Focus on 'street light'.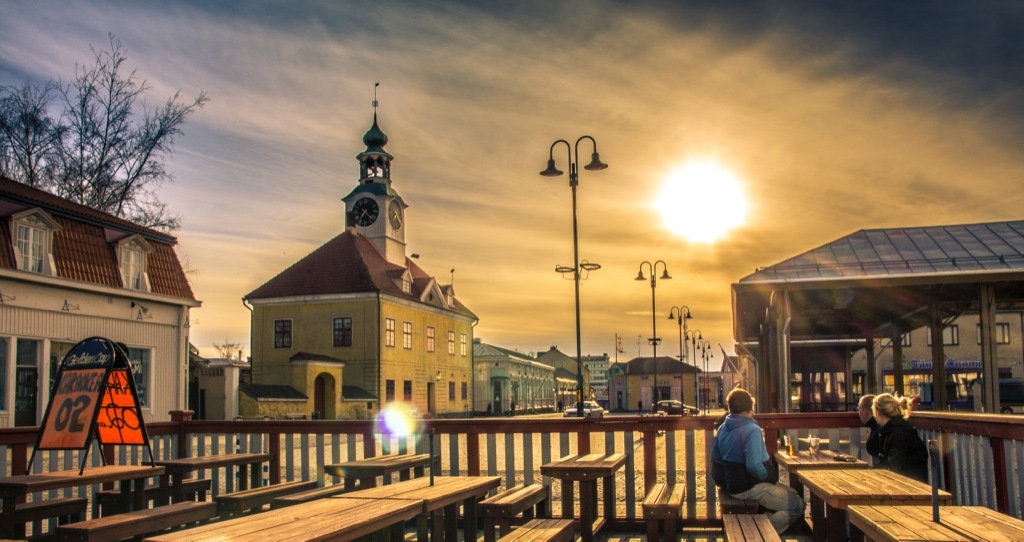
Focused at [left=540, top=133, right=604, bottom=416].
